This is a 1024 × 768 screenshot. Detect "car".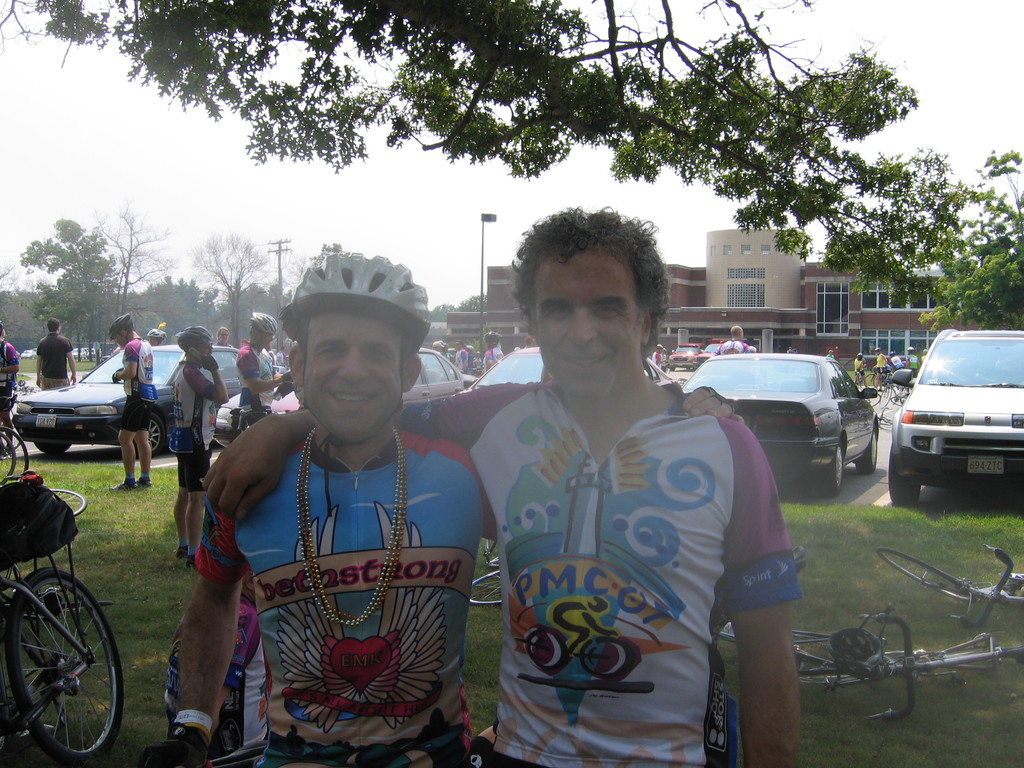
bbox(21, 349, 33, 357).
